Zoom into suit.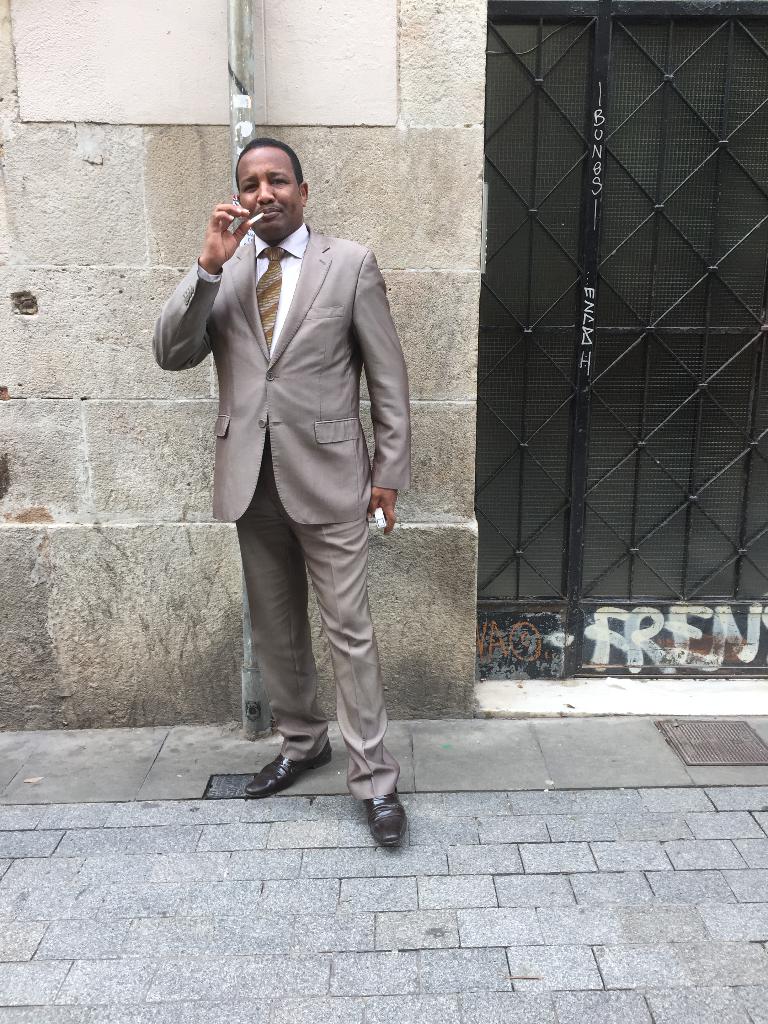
Zoom target: bbox(184, 107, 413, 844).
